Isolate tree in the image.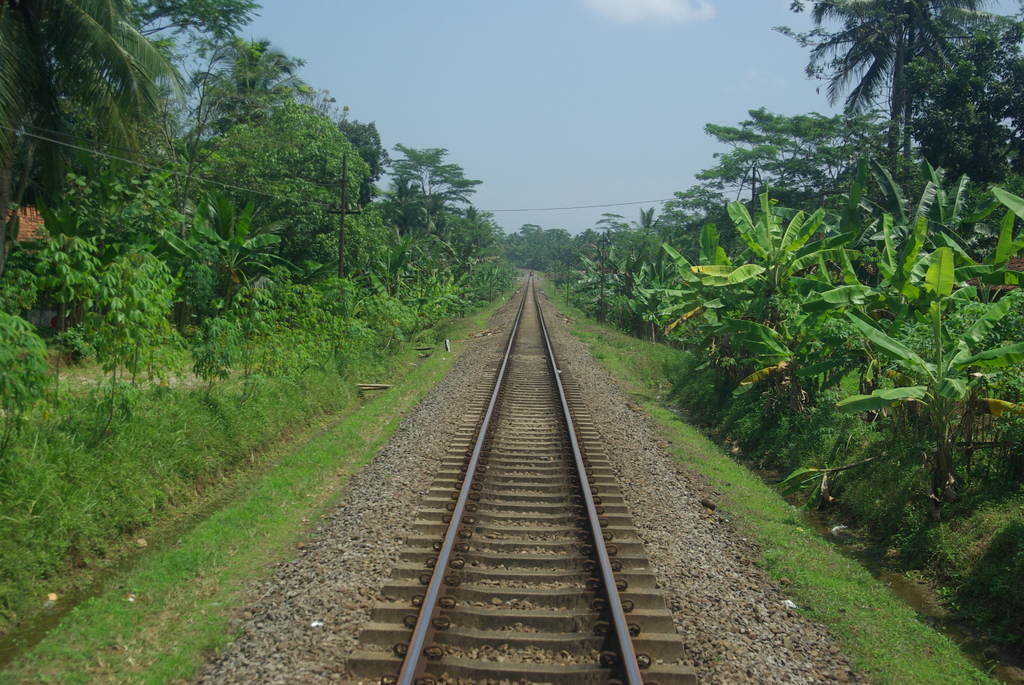
Isolated region: BBox(600, 212, 629, 278).
